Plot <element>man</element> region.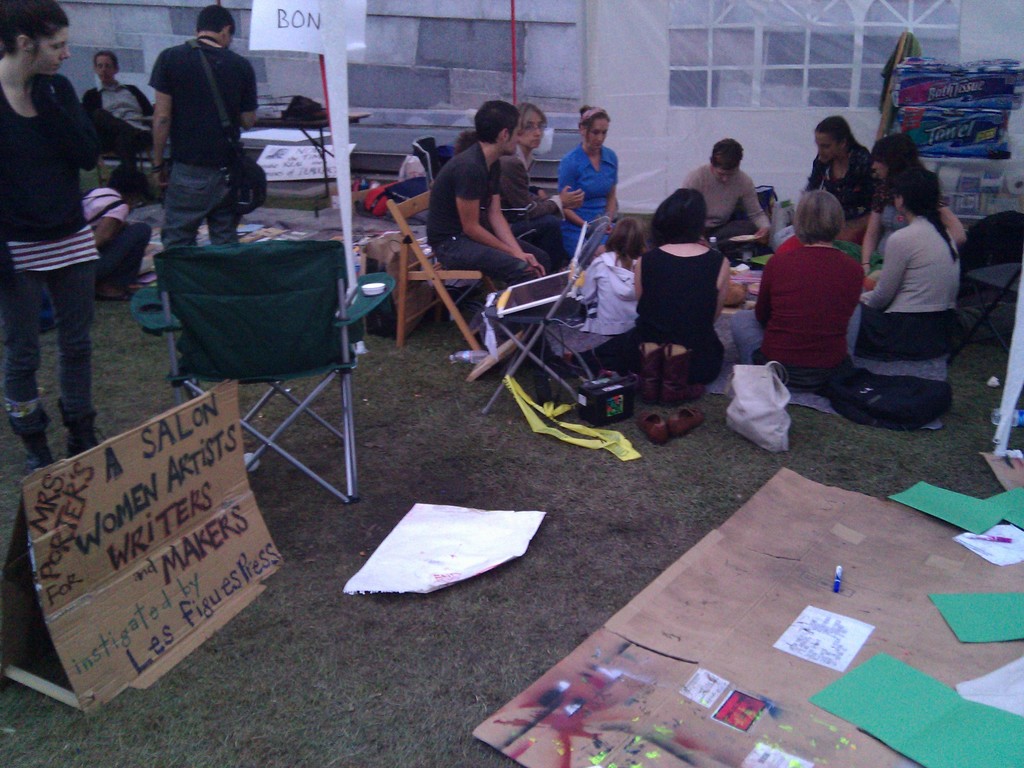
Plotted at (x1=136, y1=6, x2=270, y2=264).
